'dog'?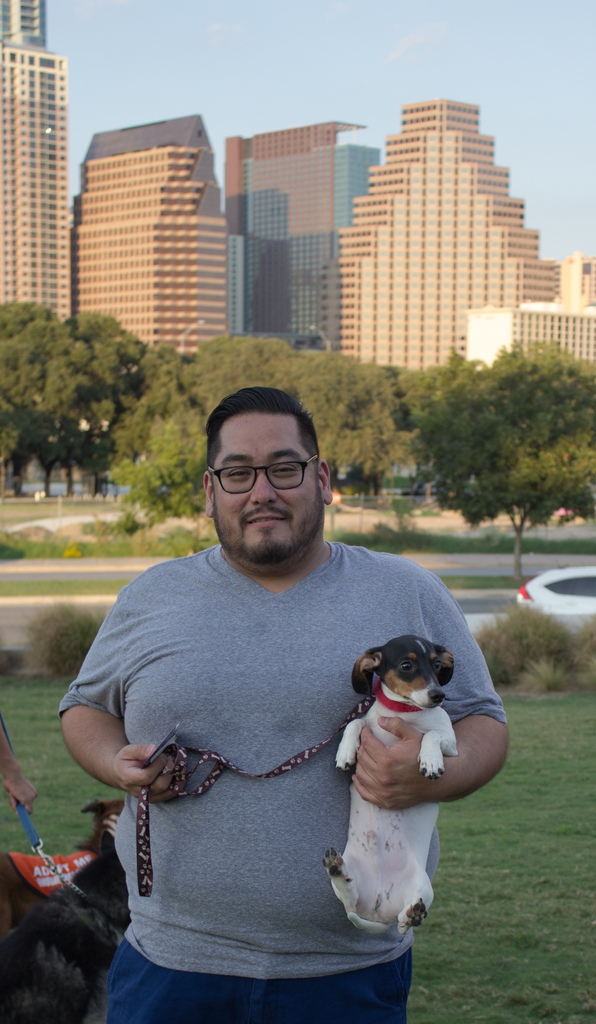
(left=326, top=636, right=462, bottom=944)
